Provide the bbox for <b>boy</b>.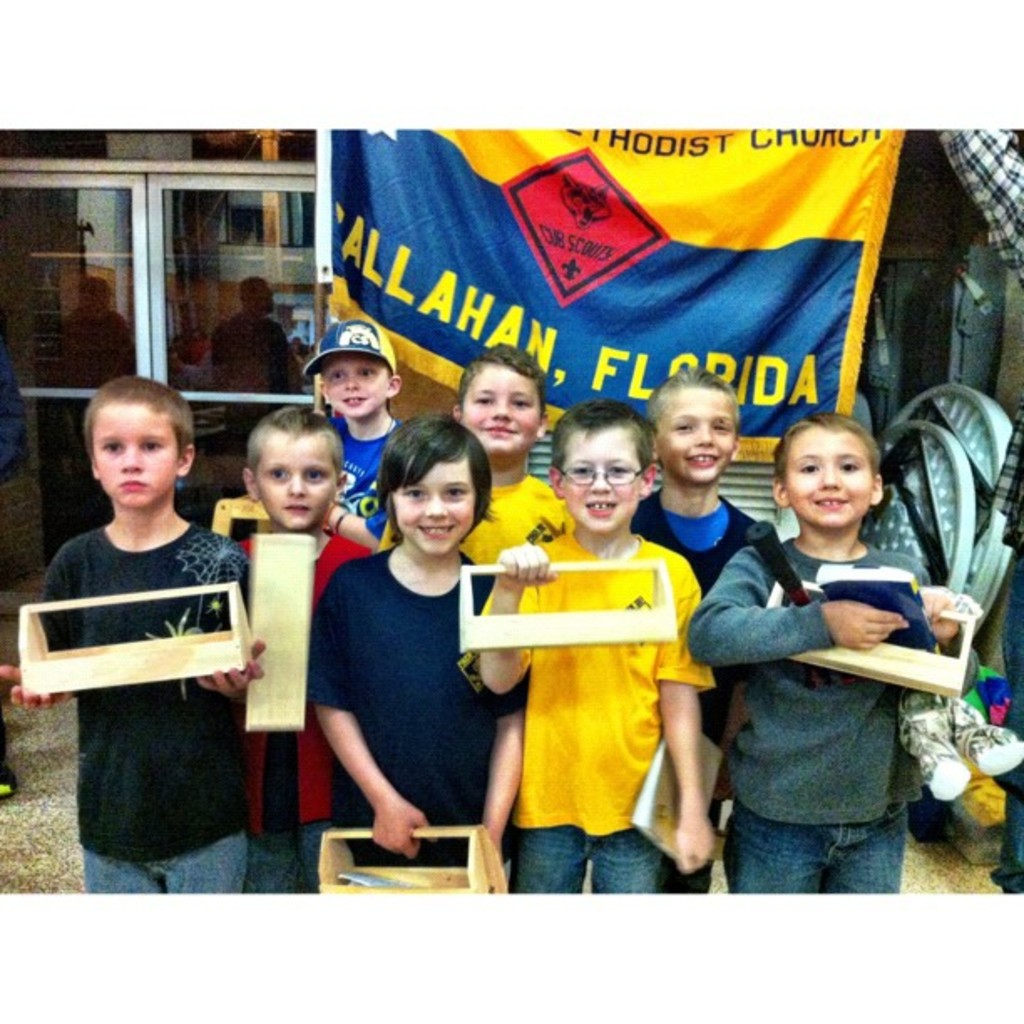
(678, 427, 969, 893).
